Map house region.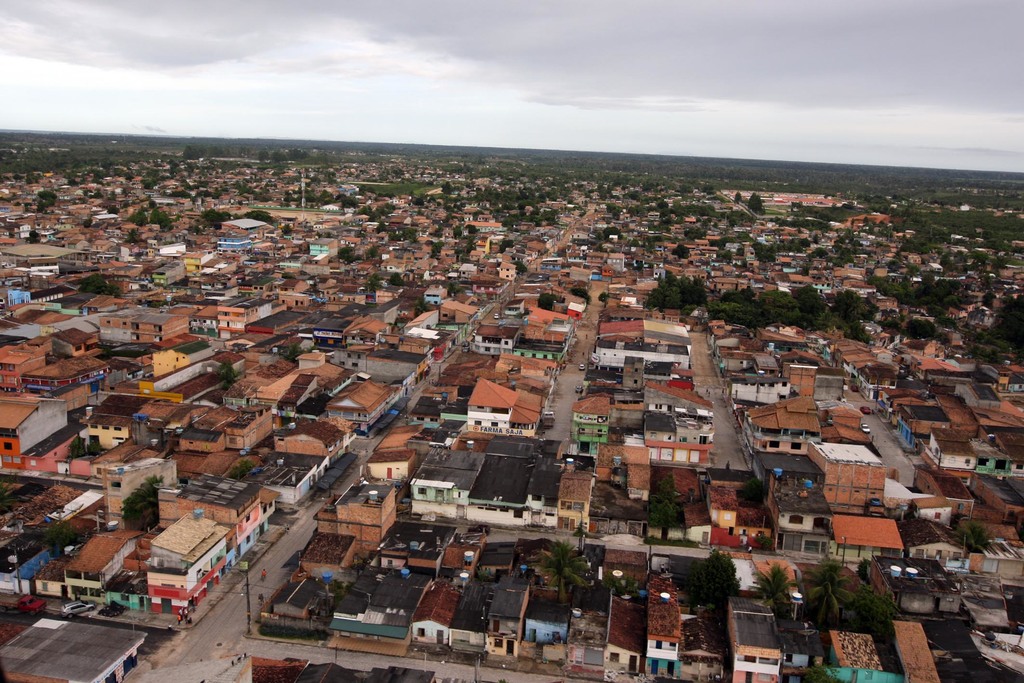
Mapped to 823/443/882/507.
